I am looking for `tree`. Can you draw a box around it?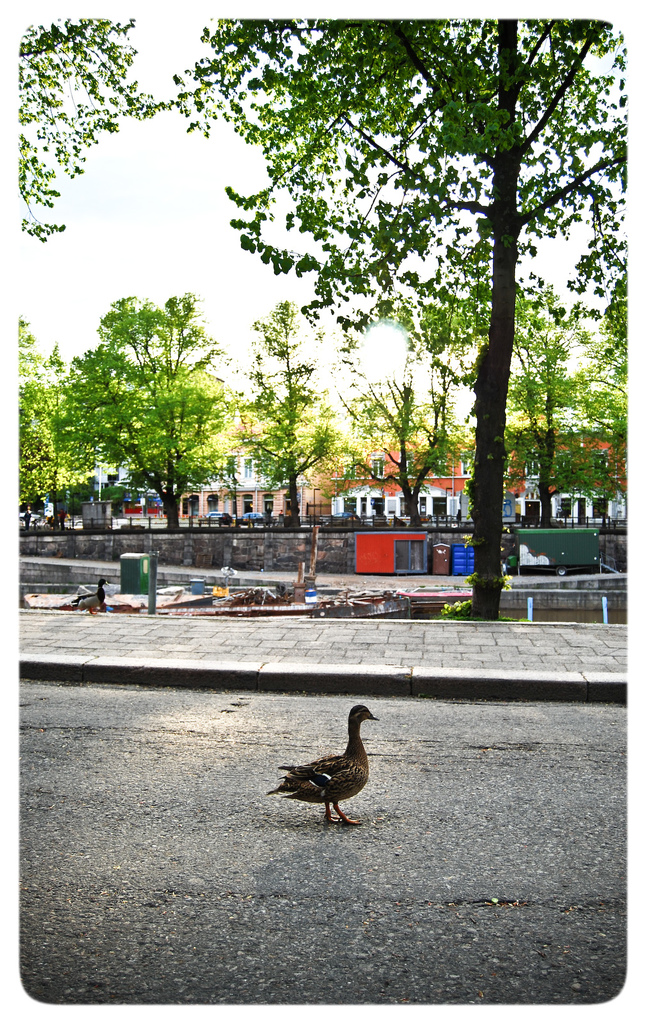
Sure, the bounding box is left=498, top=313, right=628, bottom=521.
